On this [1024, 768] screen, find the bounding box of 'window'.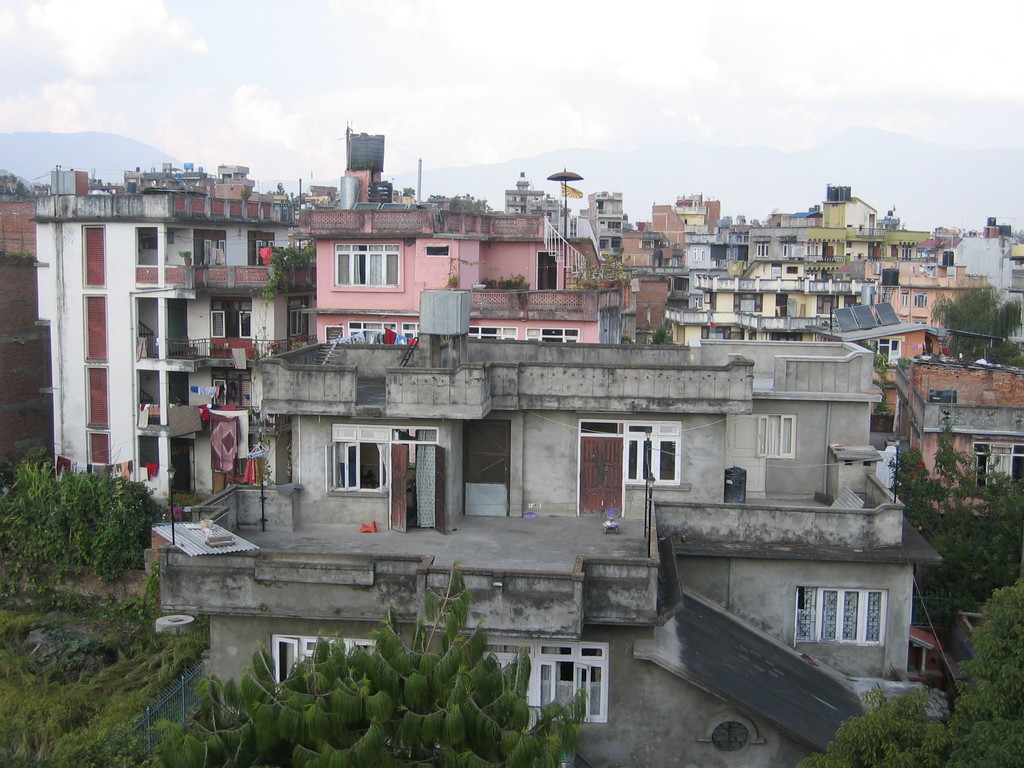
Bounding box: locate(624, 419, 684, 486).
